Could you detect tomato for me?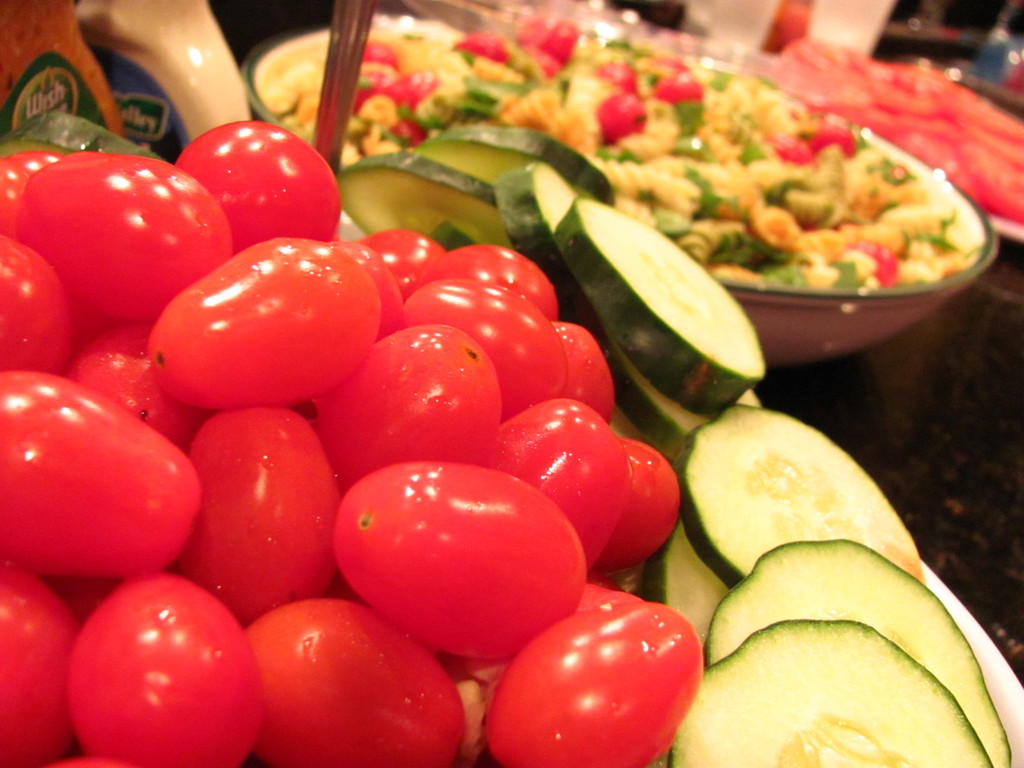
Detection result: 364:226:451:309.
